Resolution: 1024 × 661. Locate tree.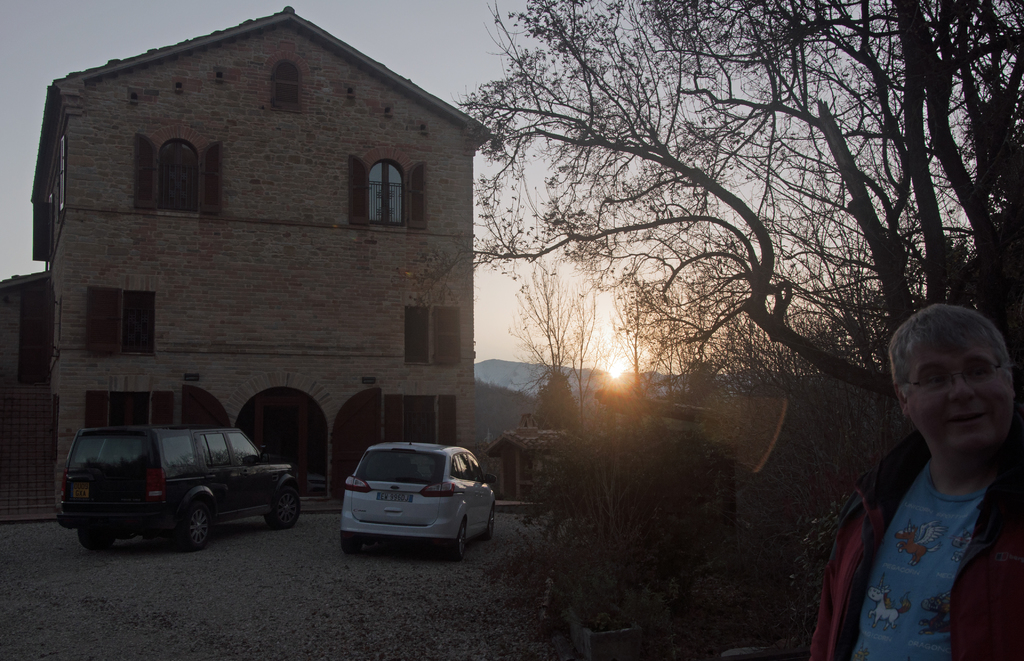
BBox(403, 0, 1018, 650).
